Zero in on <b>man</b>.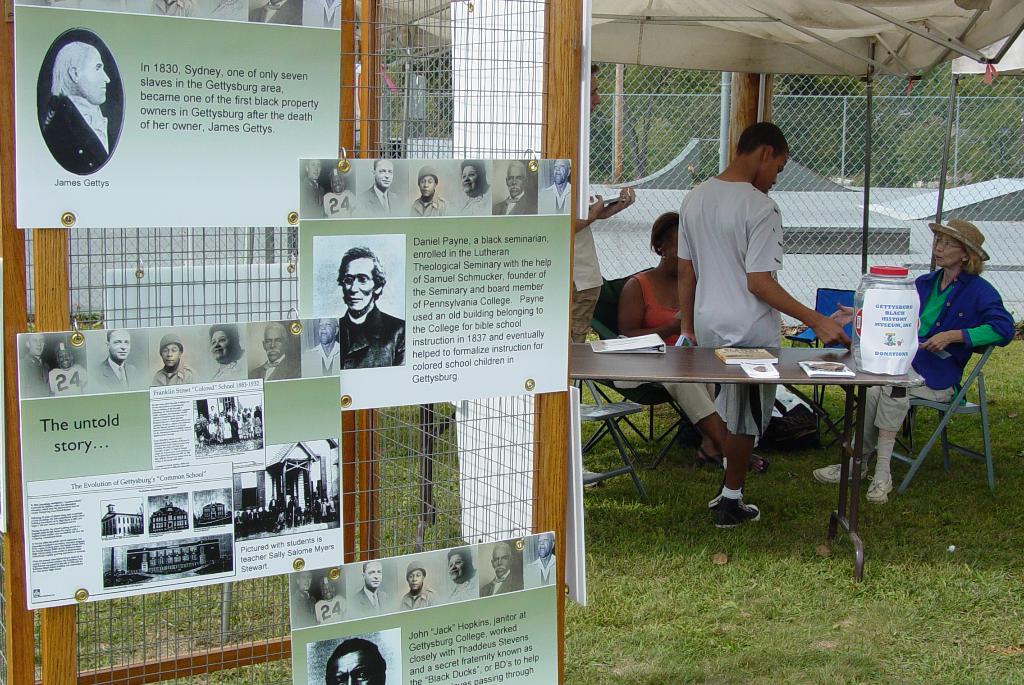
Zeroed in: crop(358, 161, 403, 215).
